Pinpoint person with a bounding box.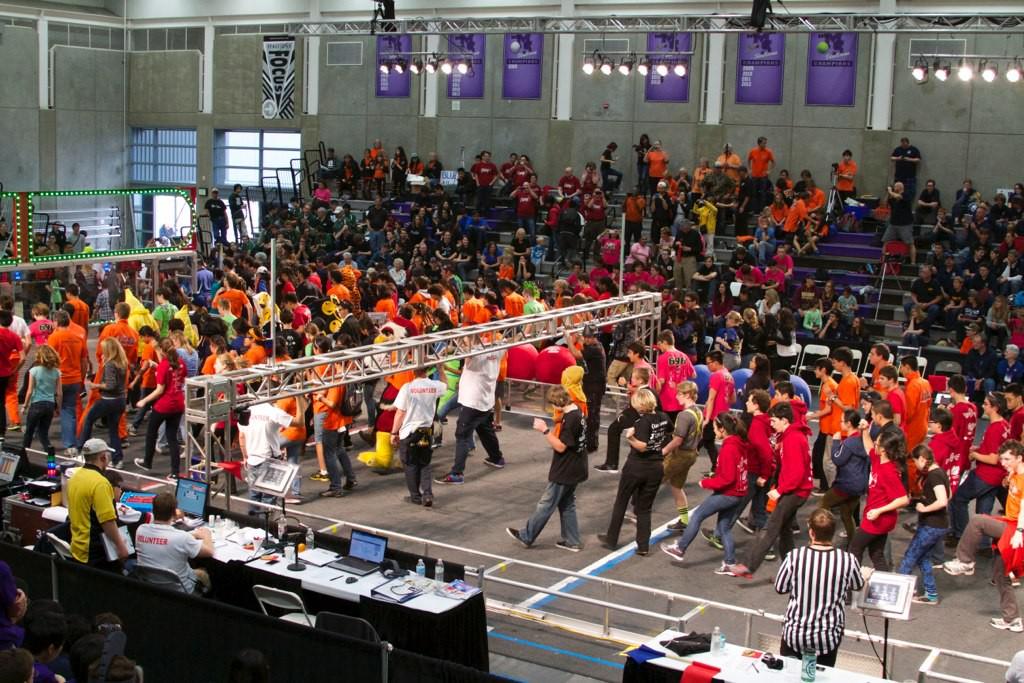
pyautogui.locateOnScreen(558, 167, 580, 212).
